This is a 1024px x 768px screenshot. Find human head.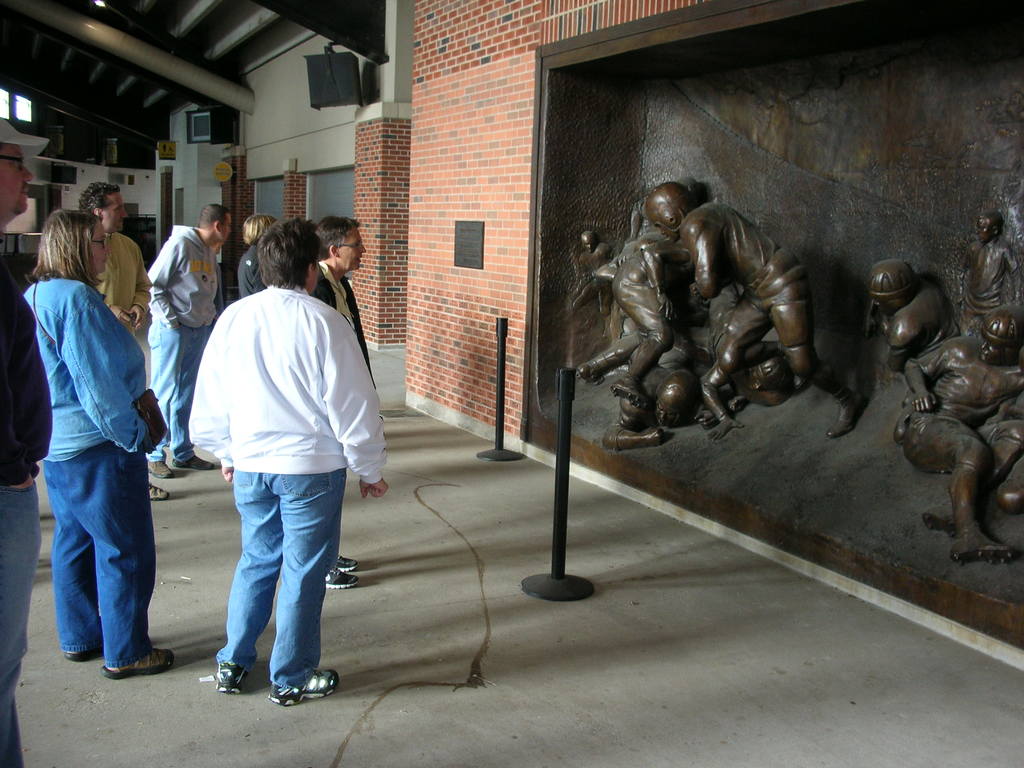
Bounding box: 82:181:127:230.
